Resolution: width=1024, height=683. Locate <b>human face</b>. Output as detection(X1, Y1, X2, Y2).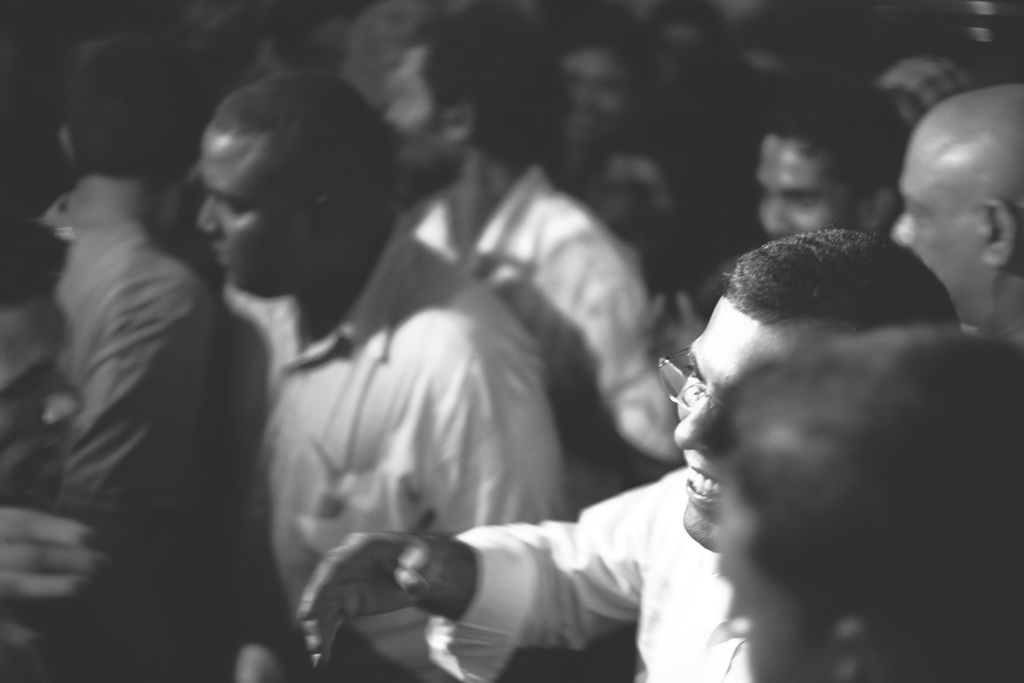
detection(602, 149, 684, 255).
